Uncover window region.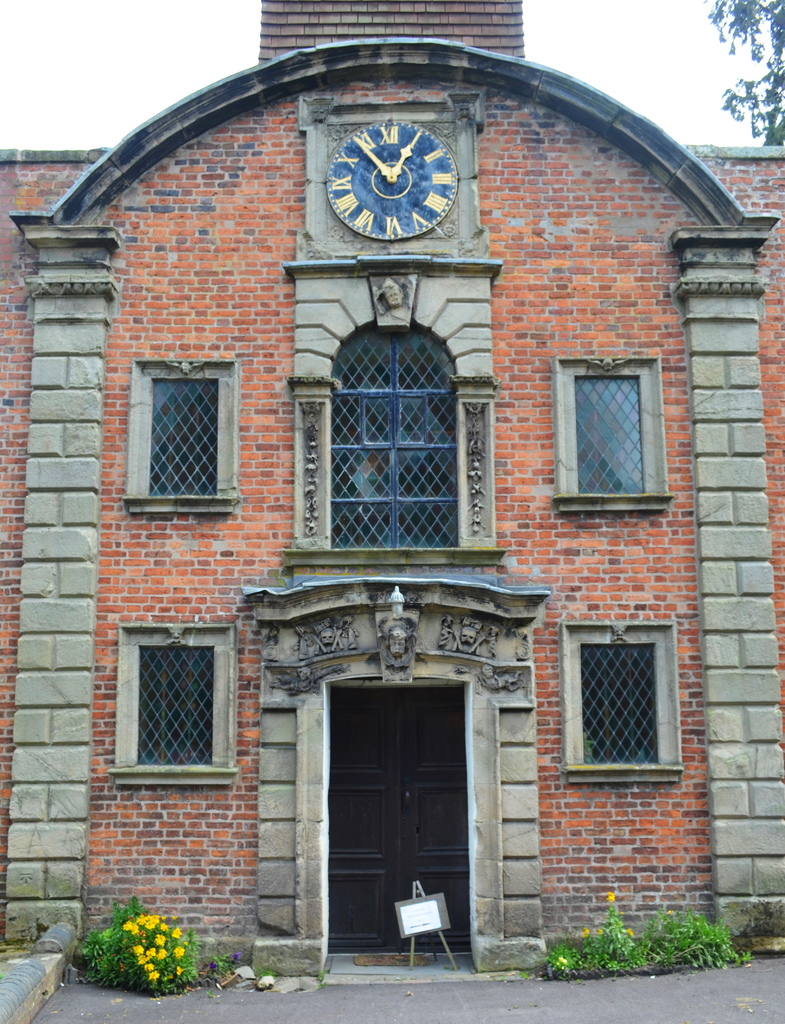
Uncovered: BBox(140, 644, 206, 764).
